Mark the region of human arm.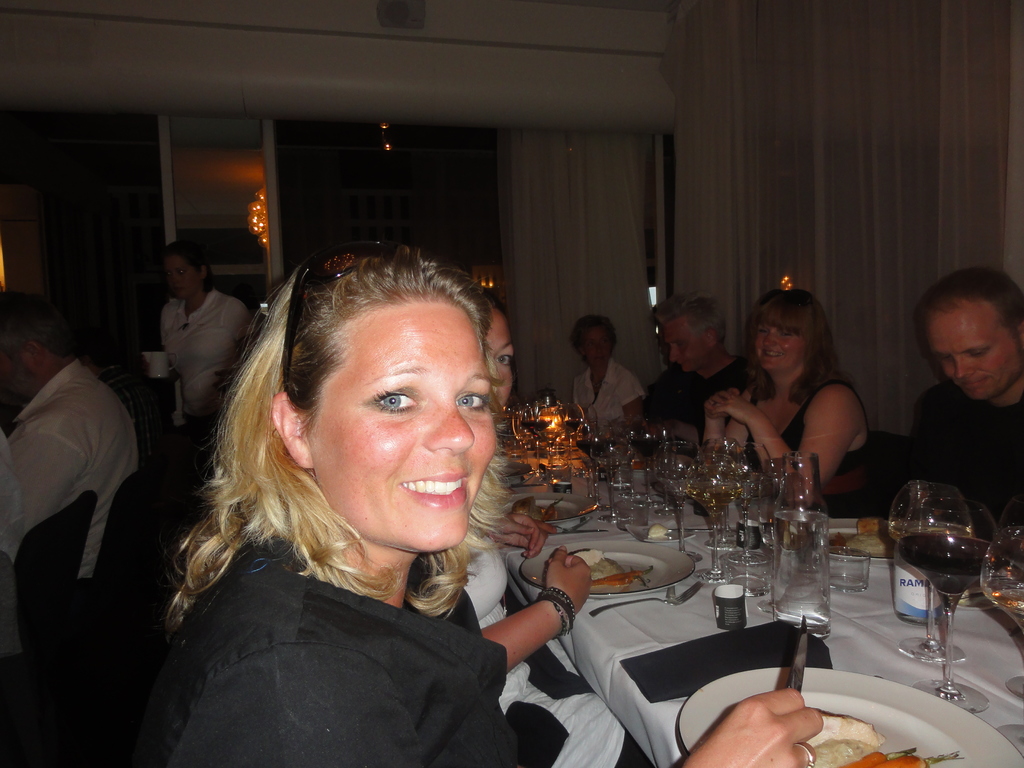
Region: pyautogui.locateOnScreen(648, 374, 705, 440).
